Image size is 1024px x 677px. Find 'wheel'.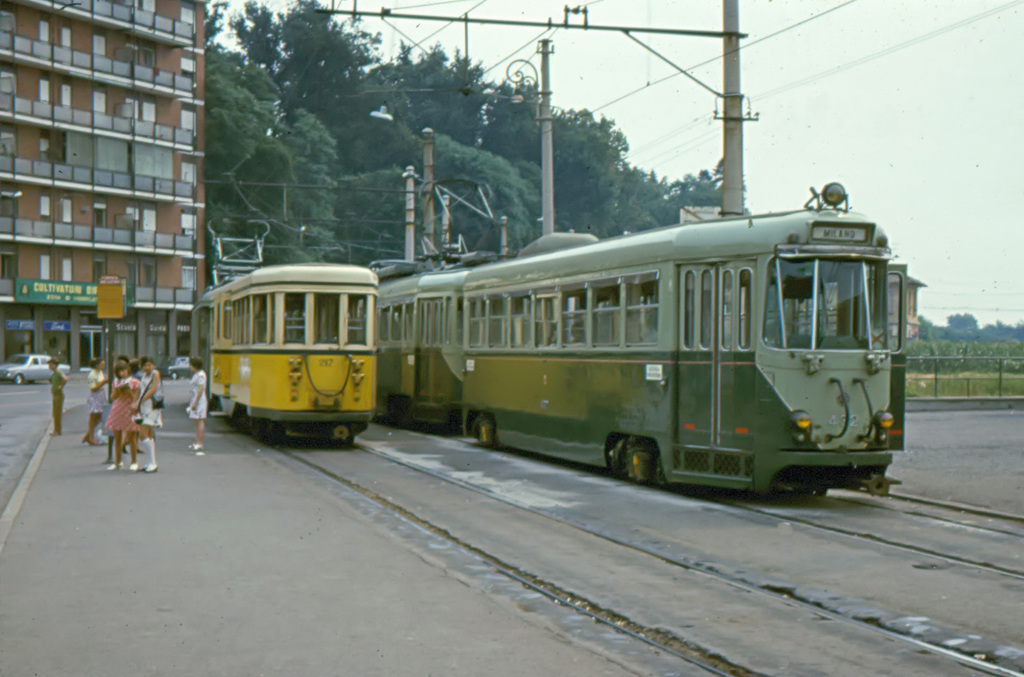
470, 418, 495, 448.
